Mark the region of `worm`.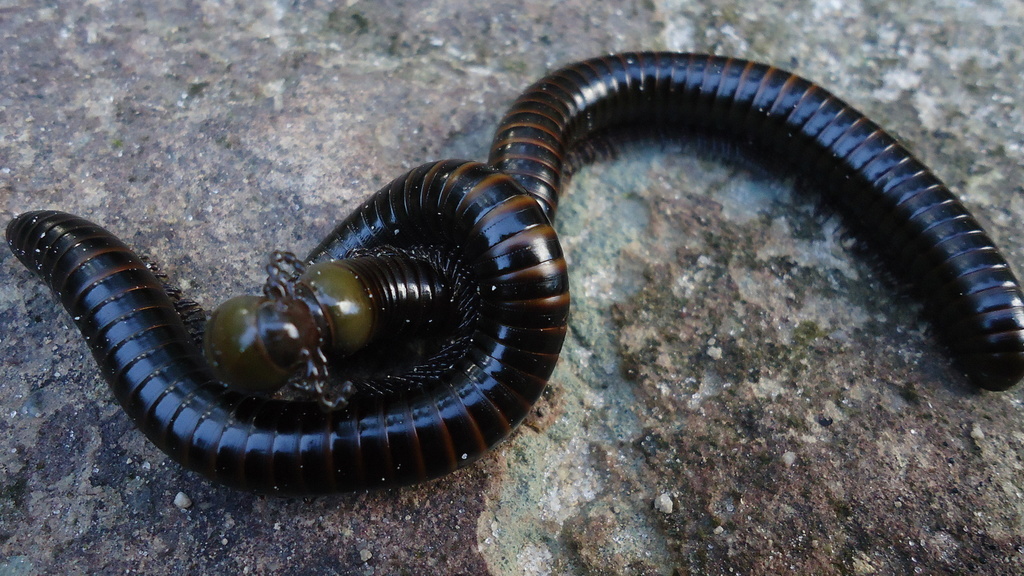
Region: {"left": 273, "top": 47, "right": 1023, "bottom": 406}.
